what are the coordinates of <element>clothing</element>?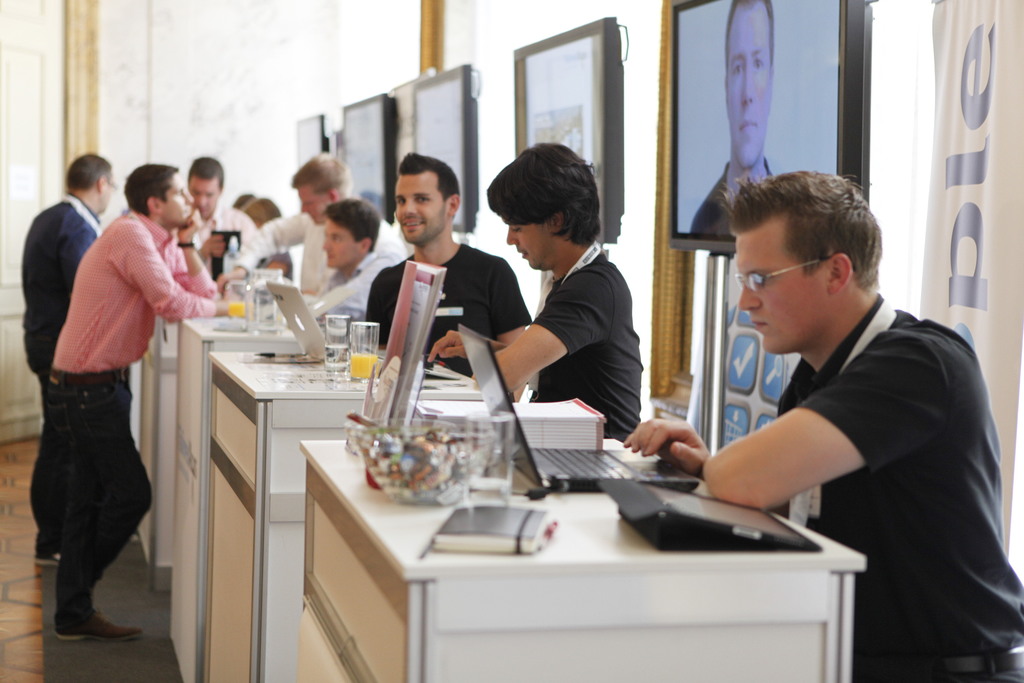
[left=18, top=188, right=104, bottom=551].
